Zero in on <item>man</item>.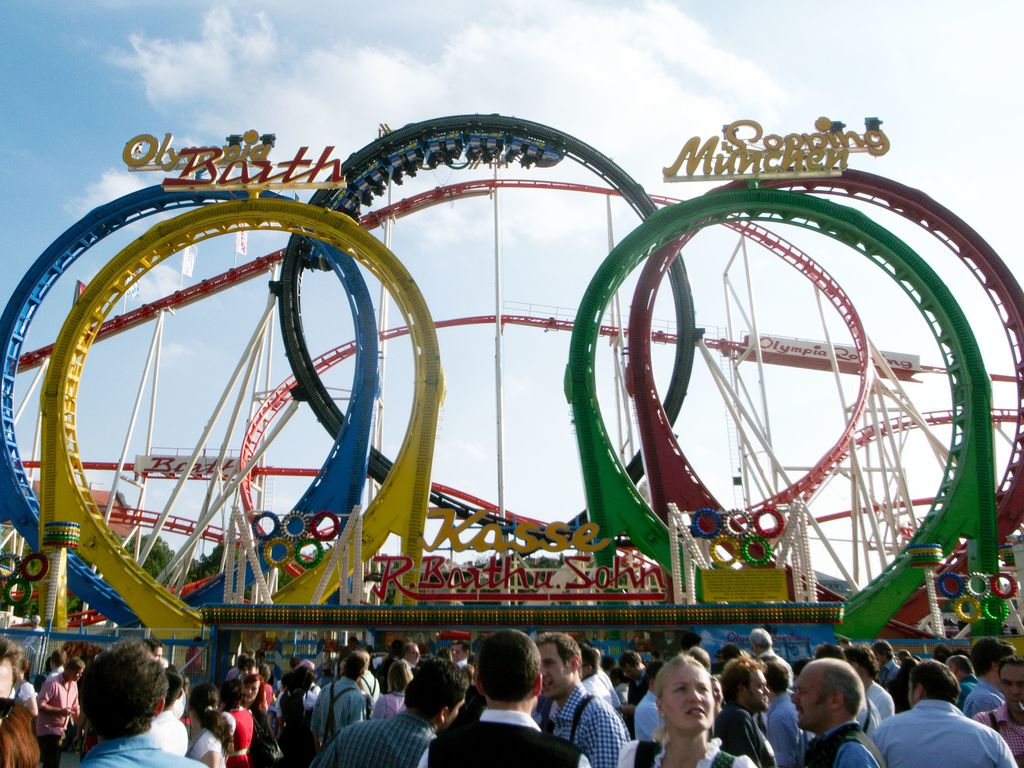
Zeroed in: locate(781, 660, 895, 765).
